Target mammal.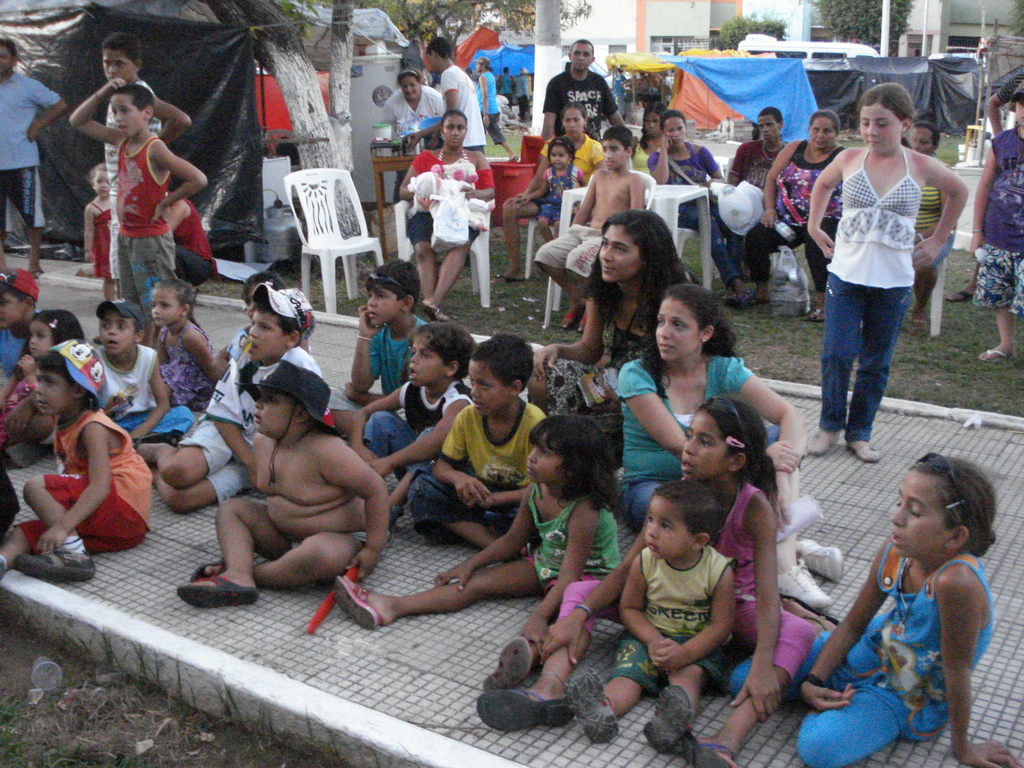
Target region: 330 415 620 694.
